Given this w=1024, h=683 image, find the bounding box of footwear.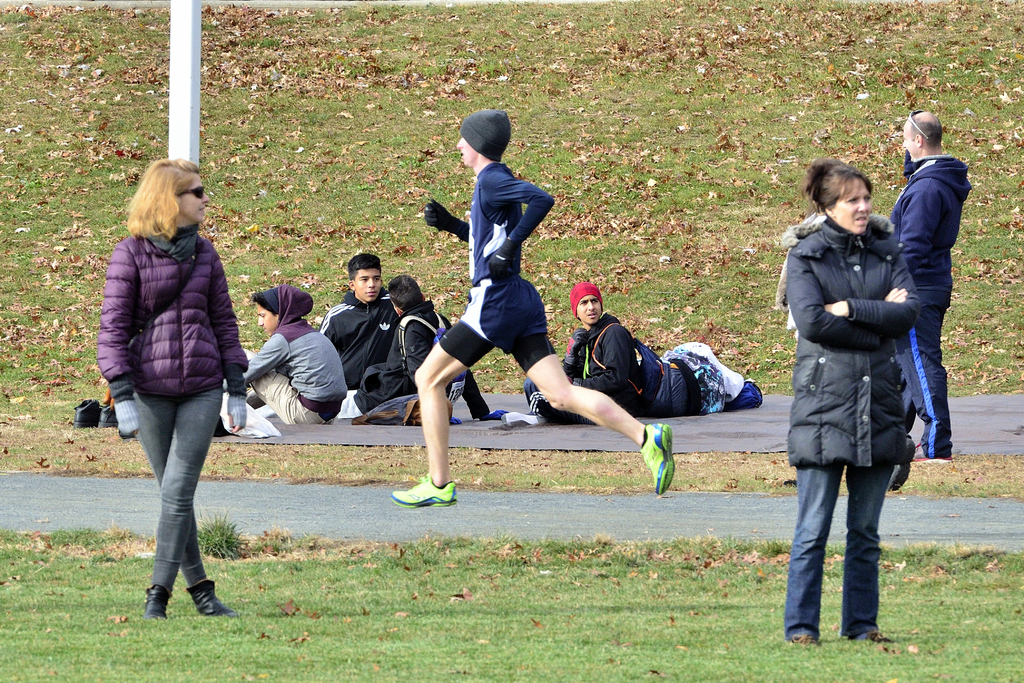
l=186, t=576, r=238, b=615.
